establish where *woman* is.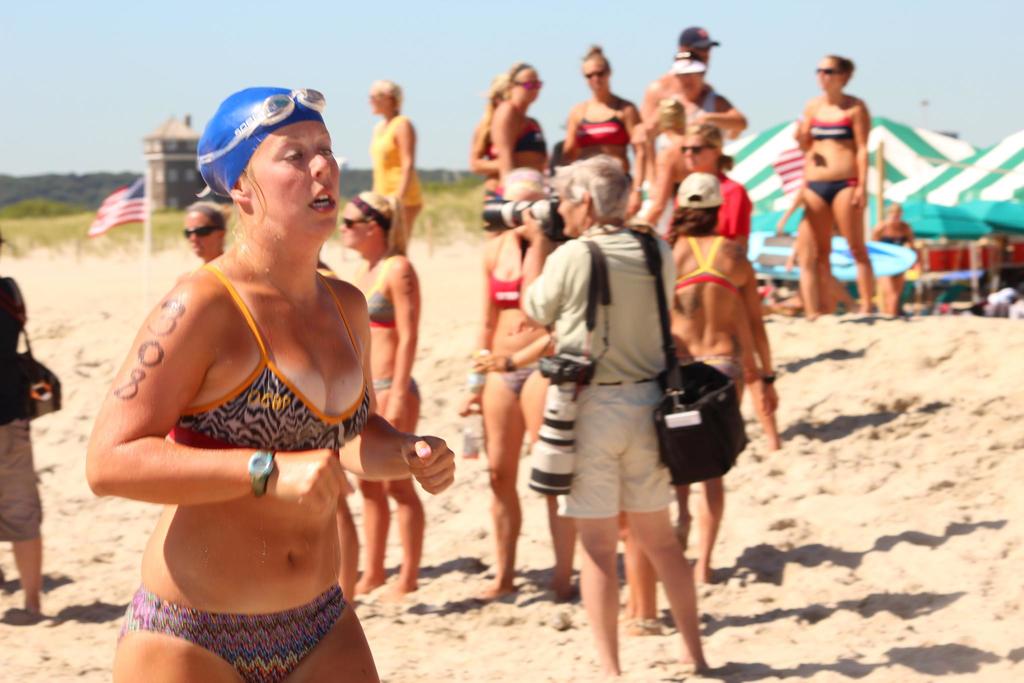
Established at (664, 172, 781, 593).
